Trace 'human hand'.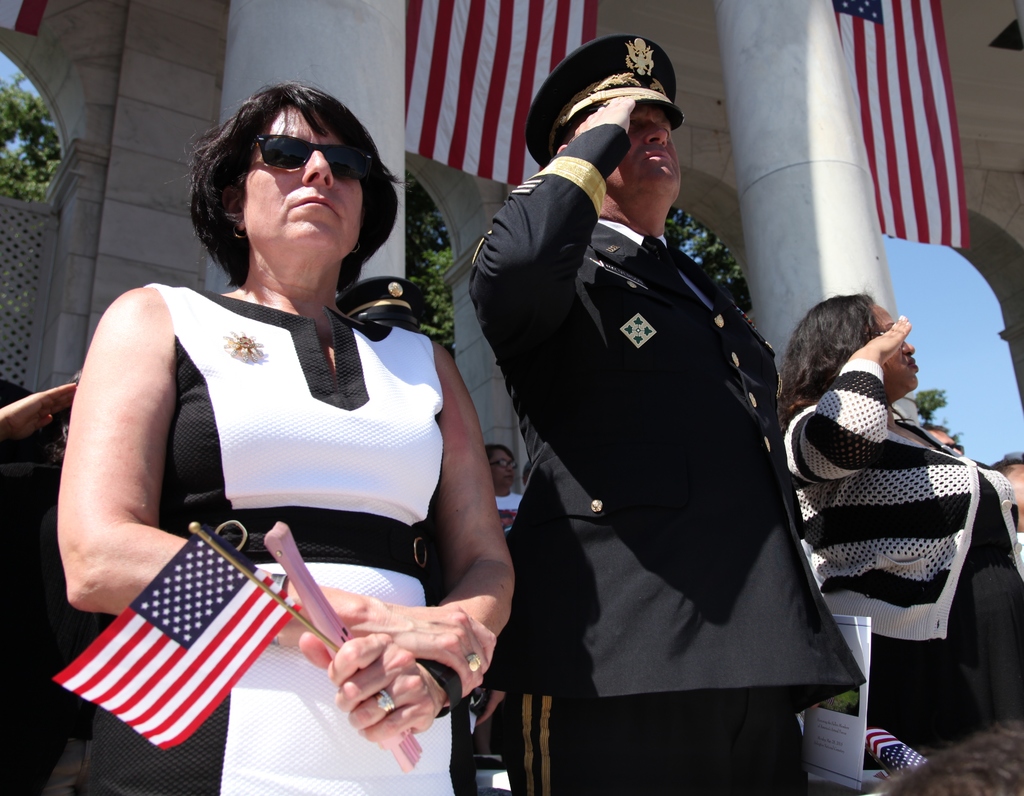
Traced to detection(570, 94, 639, 142).
